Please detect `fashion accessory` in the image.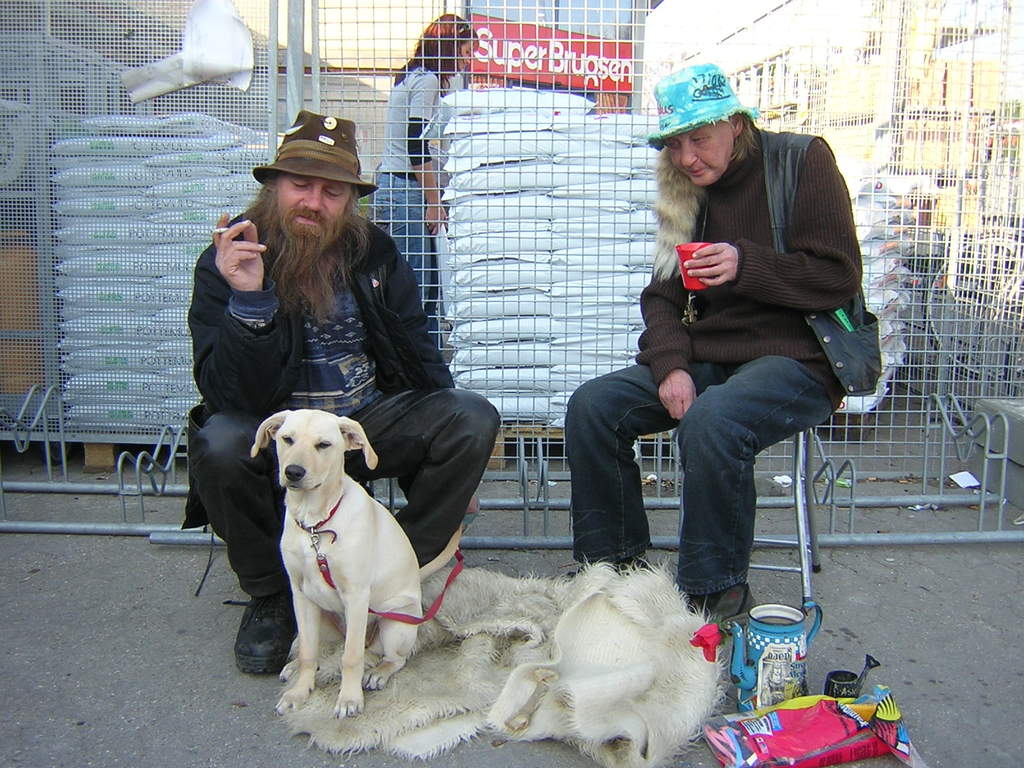
l=292, t=496, r=465, b=624.
